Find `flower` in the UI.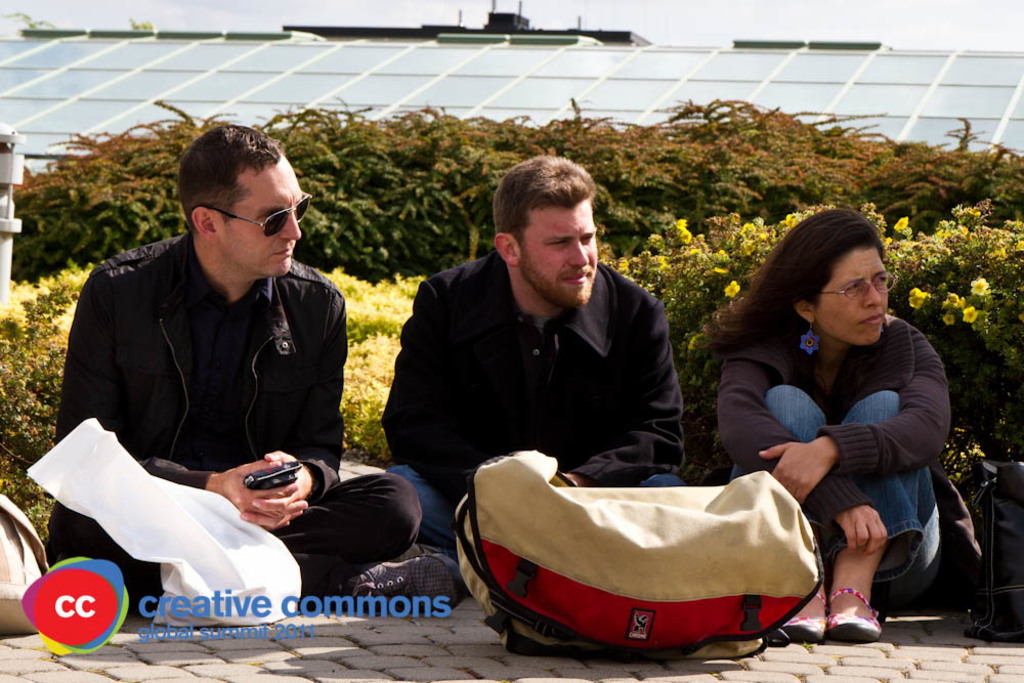
UI element at rect(972, 278, 991, 292).
